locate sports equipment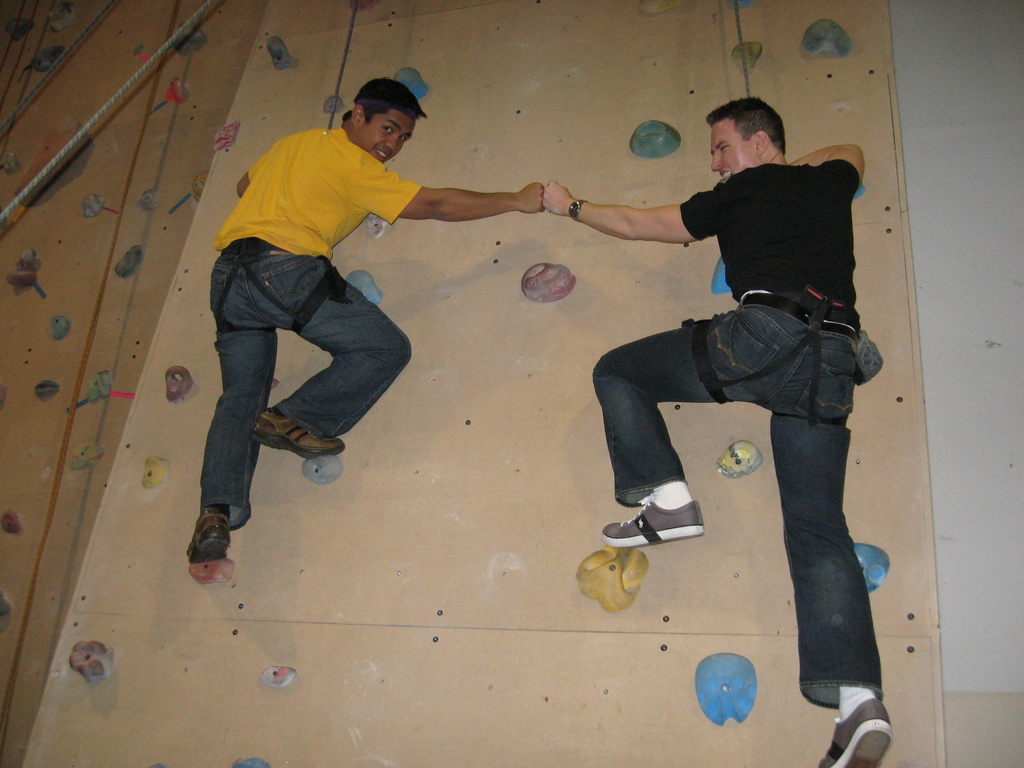
(186, 508, 232, 564)
